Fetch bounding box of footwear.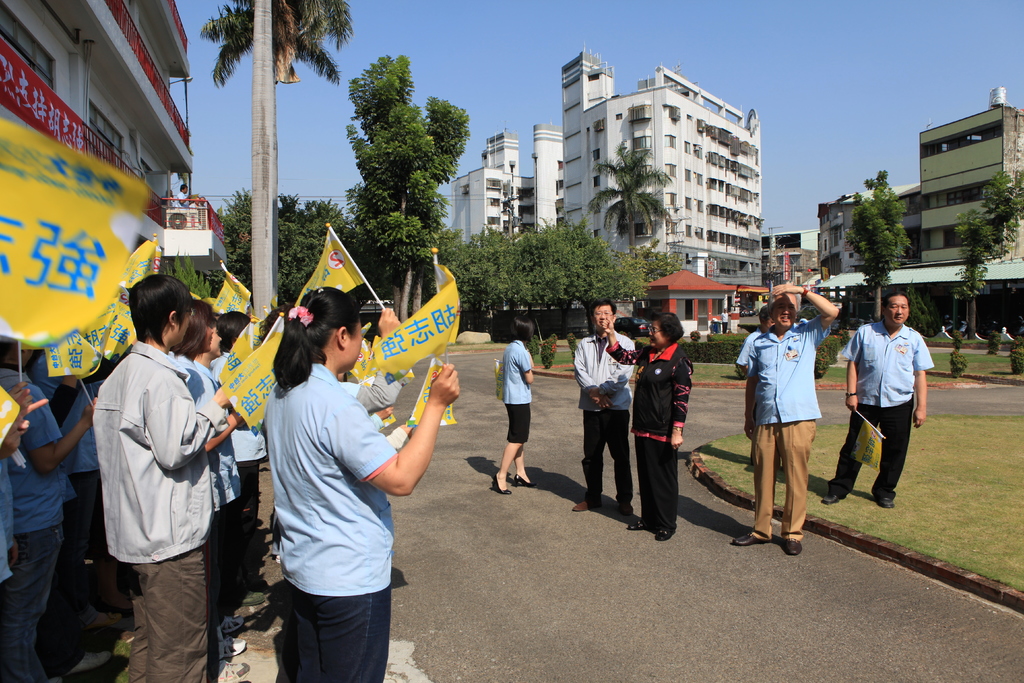
Bbox: select_region(614, 496, 636, 516).
